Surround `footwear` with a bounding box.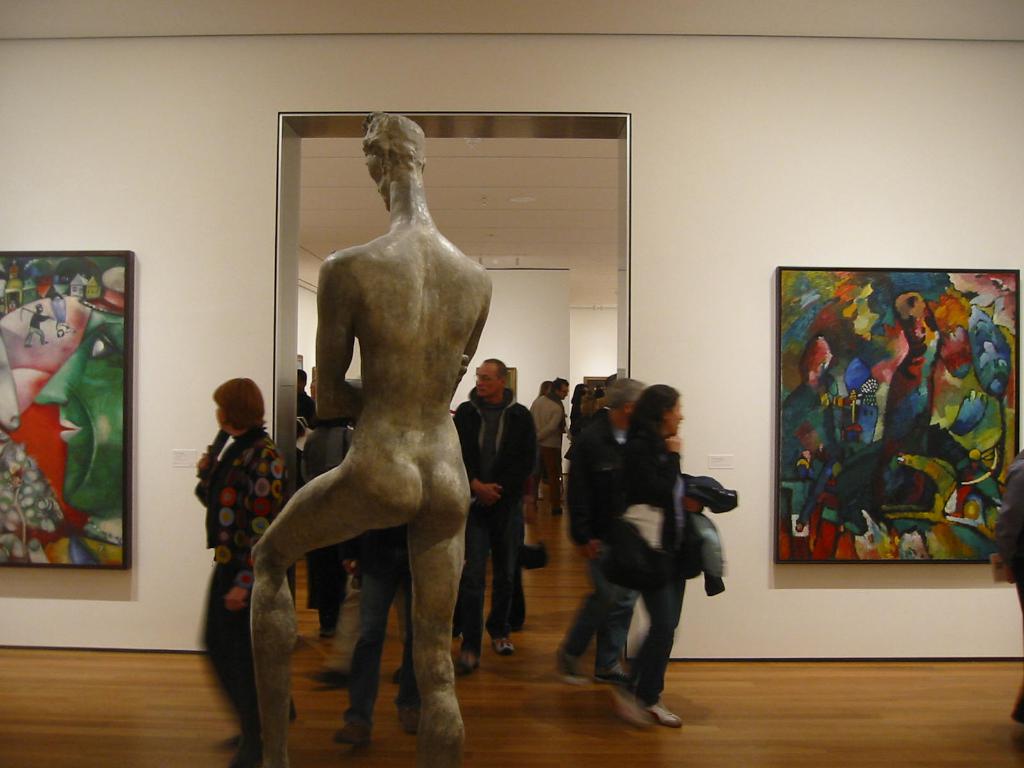
{"left": 490, "top": 635, "right": 517, "bottom": 657}.
